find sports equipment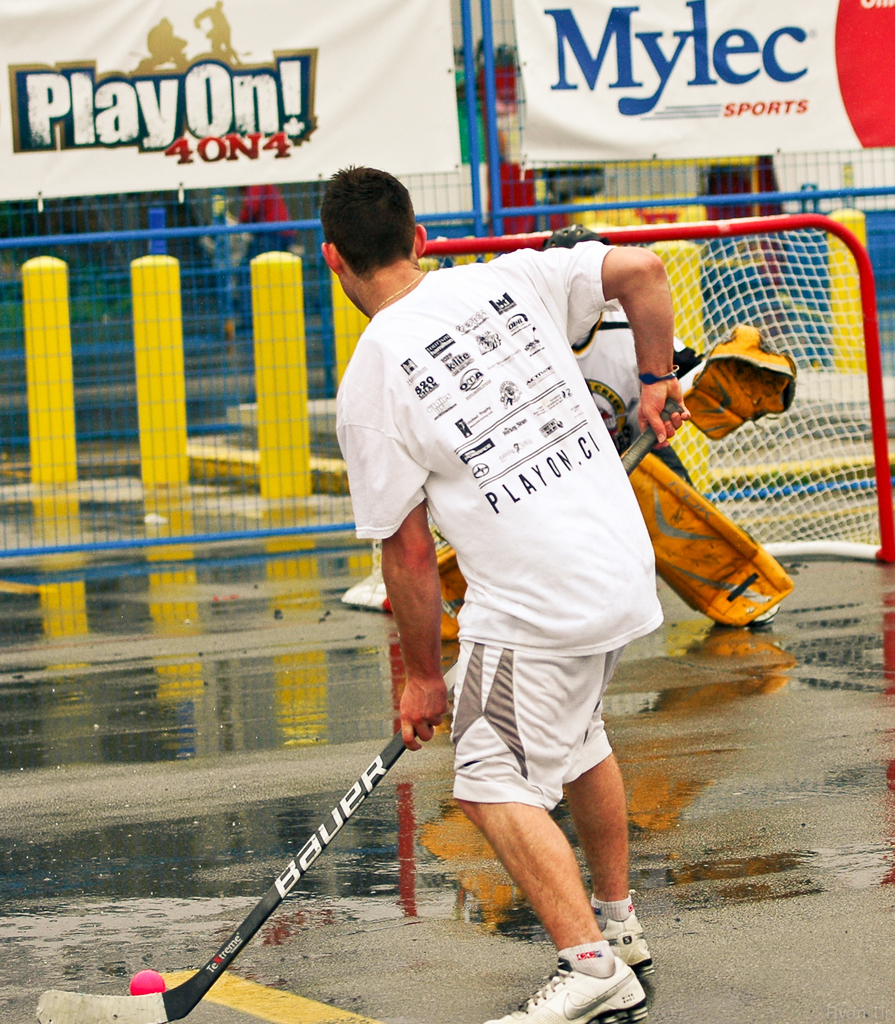
(615, 450, 797, 627)
